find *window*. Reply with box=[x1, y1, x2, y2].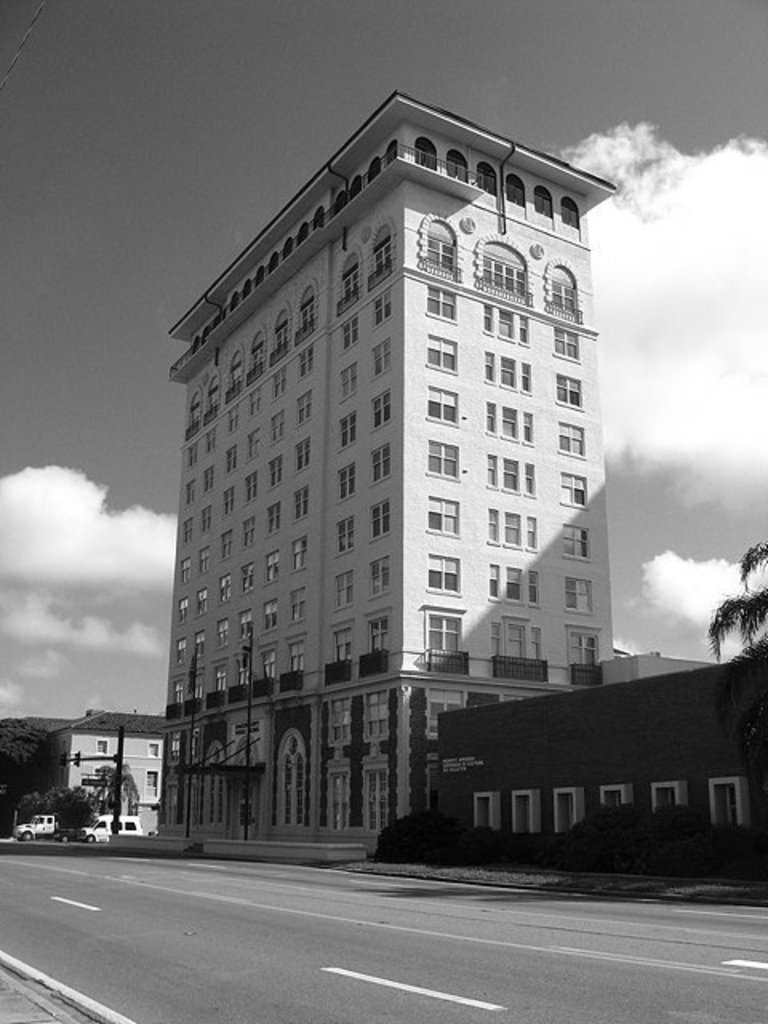
box=[339, 248, 365, 304].
